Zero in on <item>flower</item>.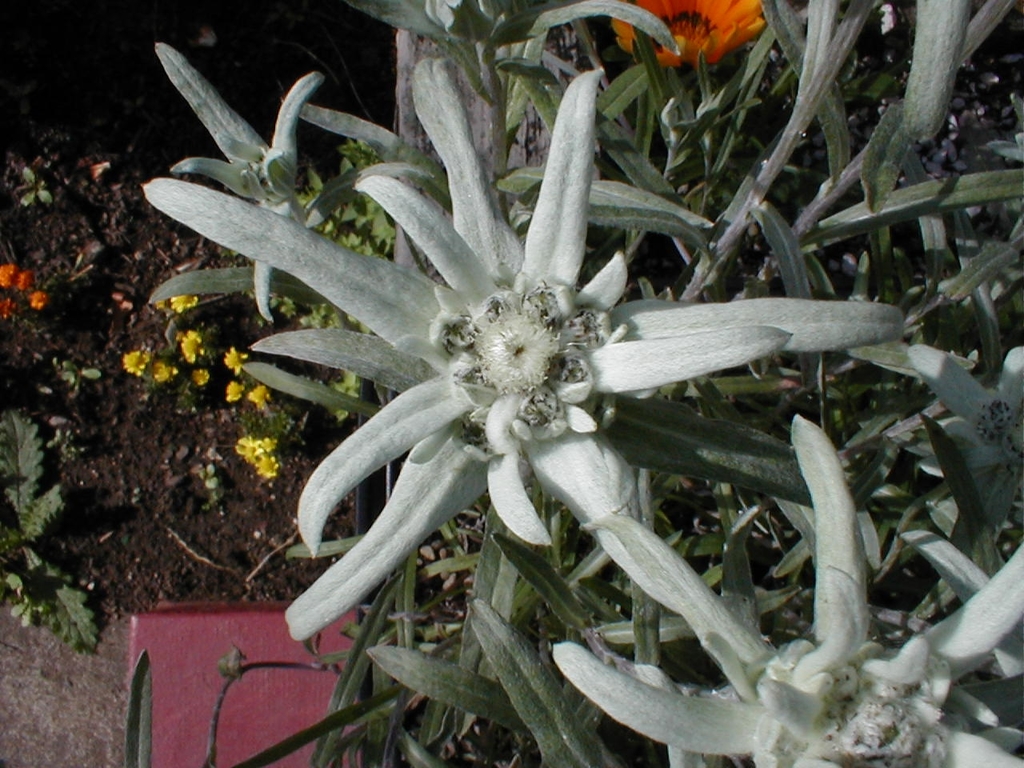
Zeroed in: <bbox>0, 266, 66, 322</bbox>.
